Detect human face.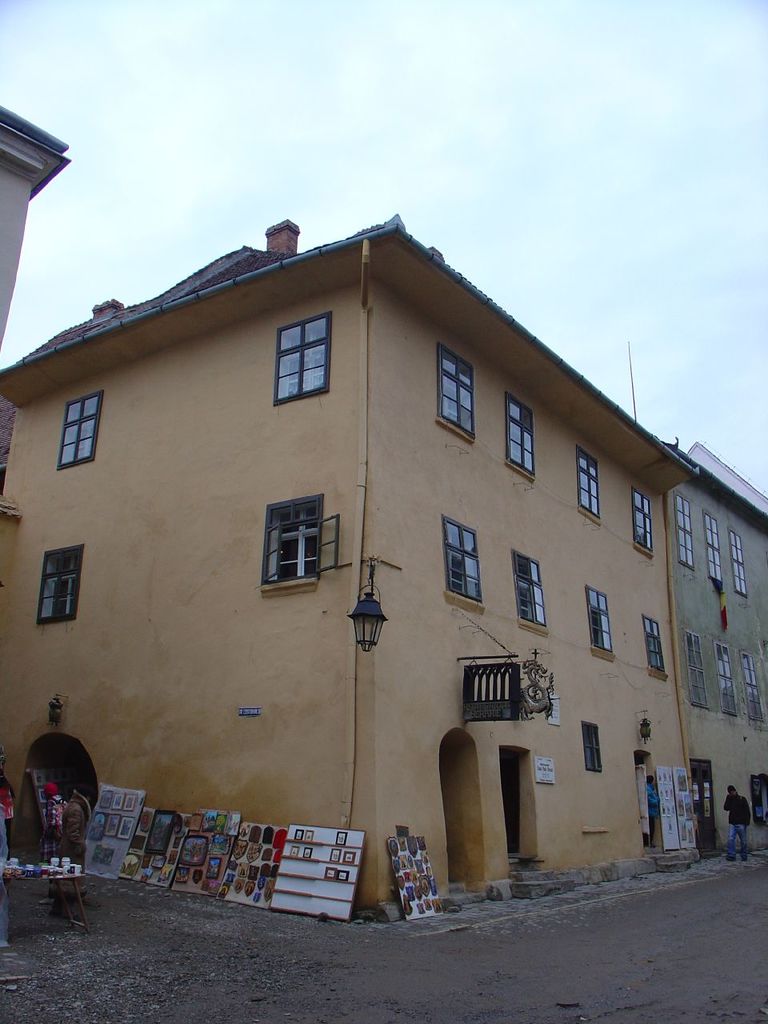
Detected at (x1=730, y1=790, x2=736, y2=797).
